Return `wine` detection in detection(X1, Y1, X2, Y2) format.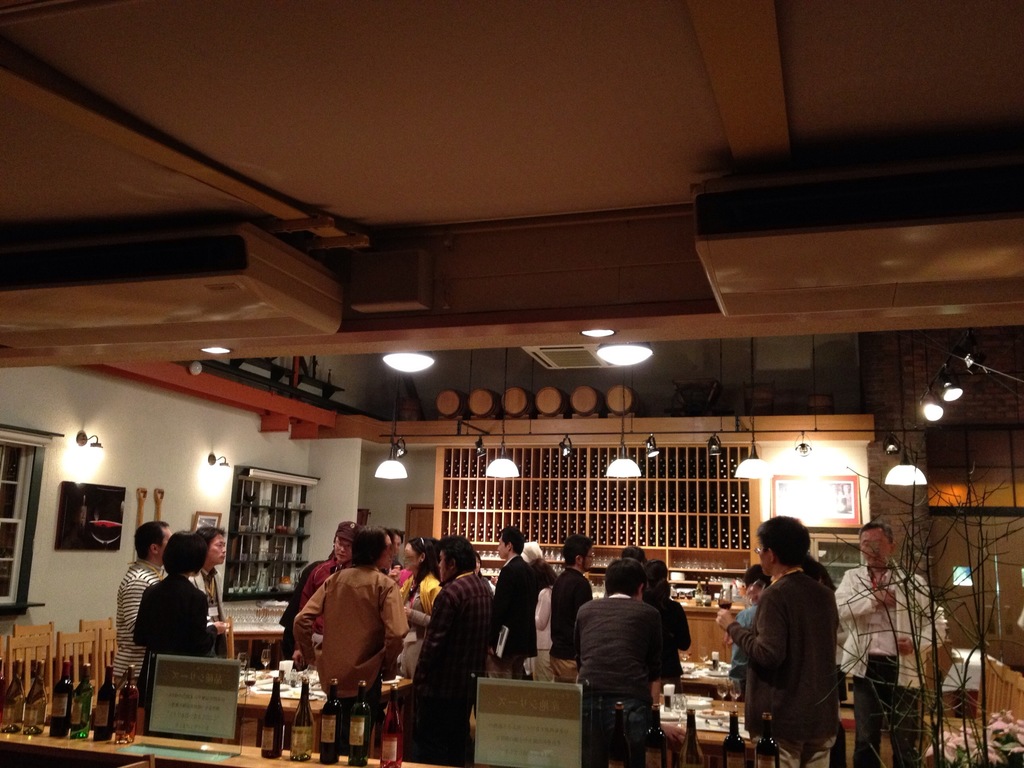
detection(263, 676, 285, 760).
